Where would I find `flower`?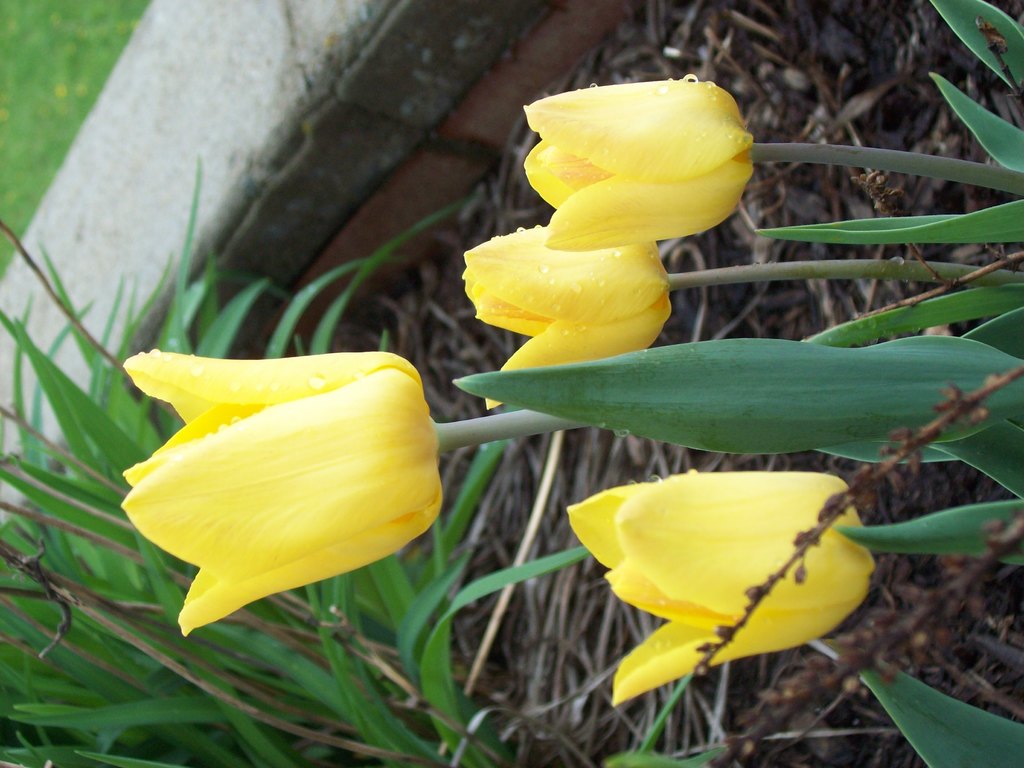
At (x1=516, y1=73, x2=755, y2=254).
